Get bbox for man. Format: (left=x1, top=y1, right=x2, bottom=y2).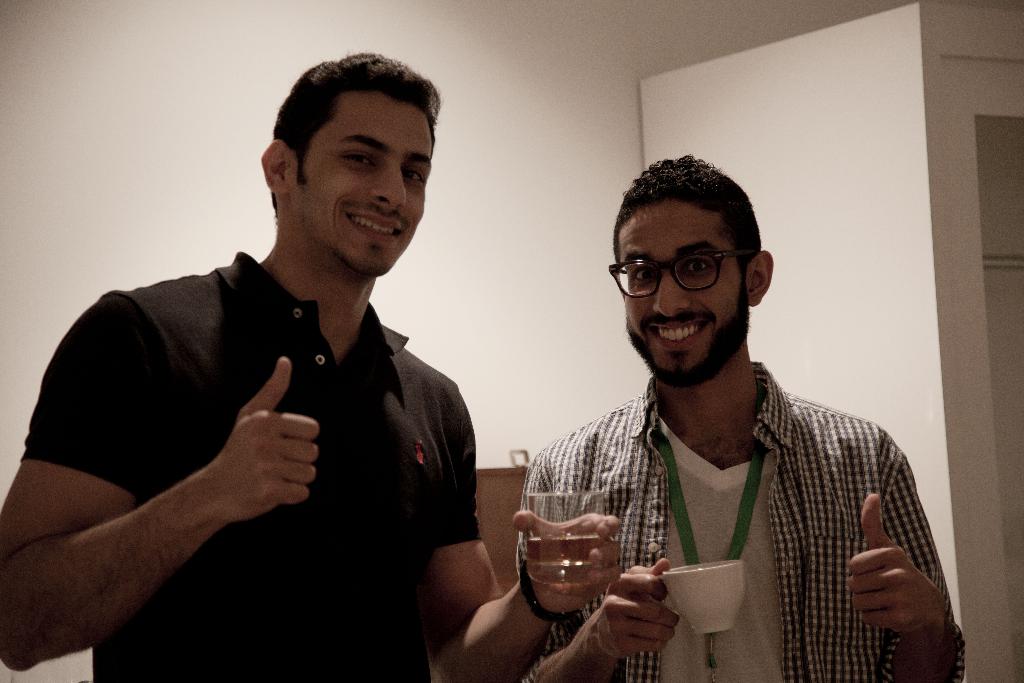
(left=515, top=153, right=973, bottom=679).
